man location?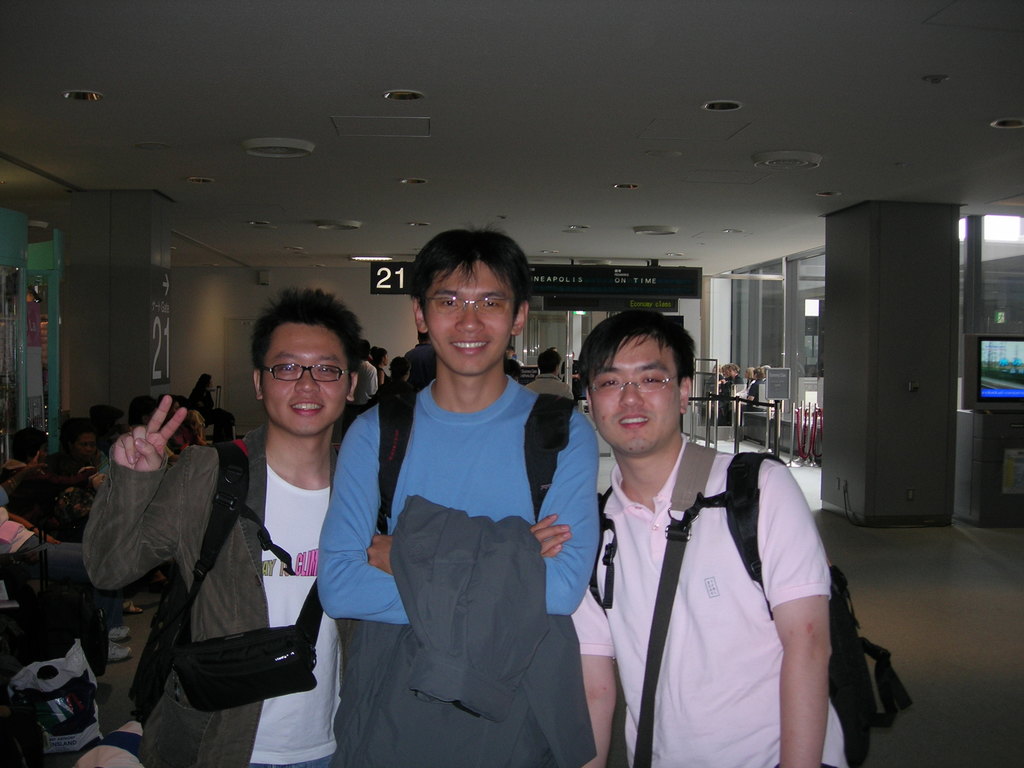
x1=542 y1=325 x2=851 y2=767
